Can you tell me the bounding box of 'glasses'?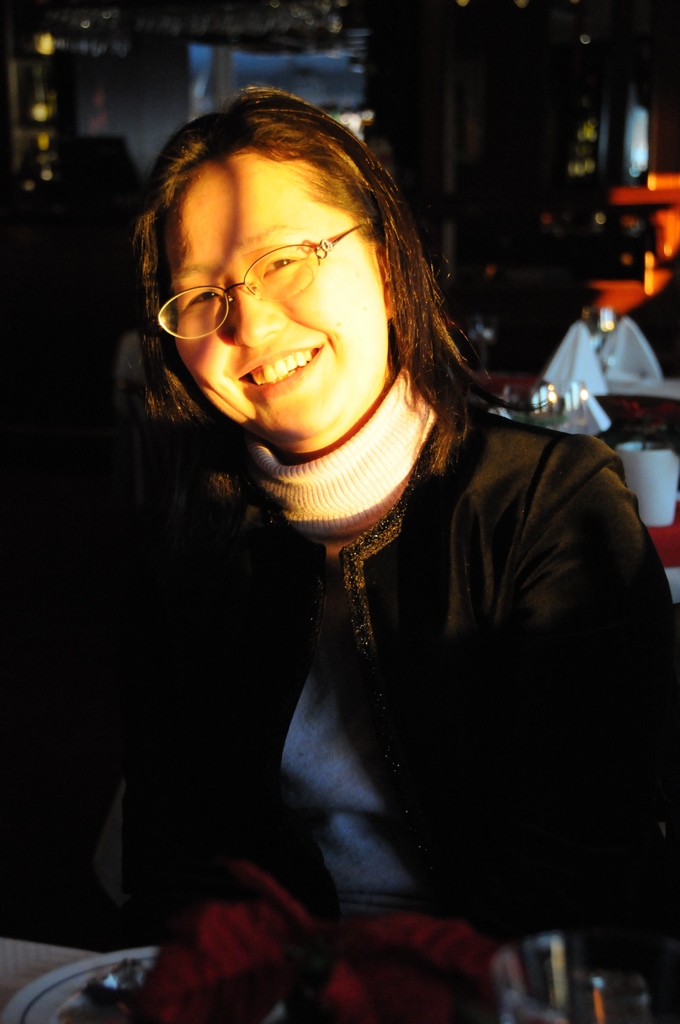
locate(149, 211, 382, 335).
